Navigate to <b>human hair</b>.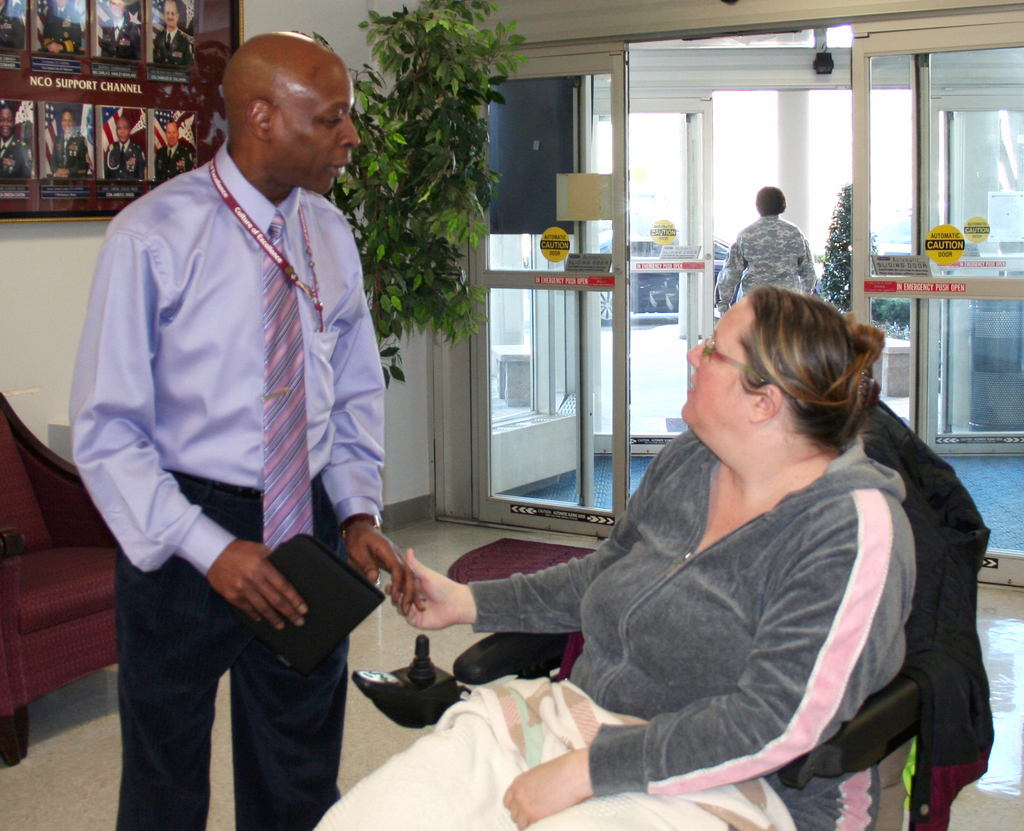
Navigation target: bbox=(754, 181, 788, 220).
